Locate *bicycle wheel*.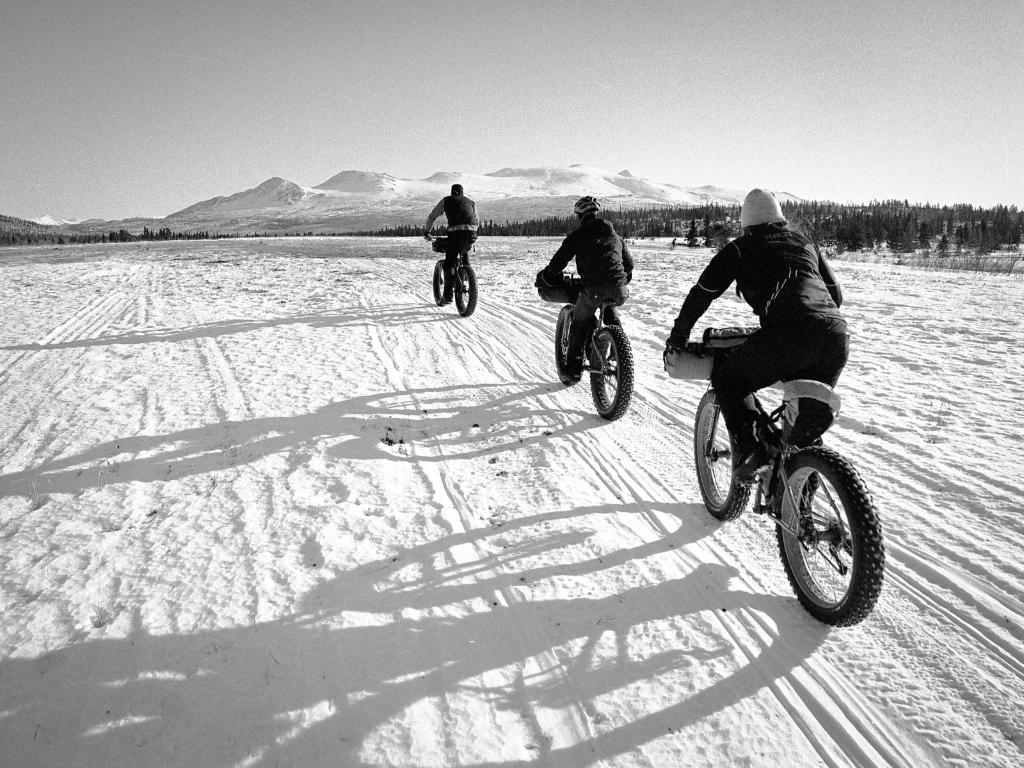
Bounding box: locate(771, 445, 886, 632).
